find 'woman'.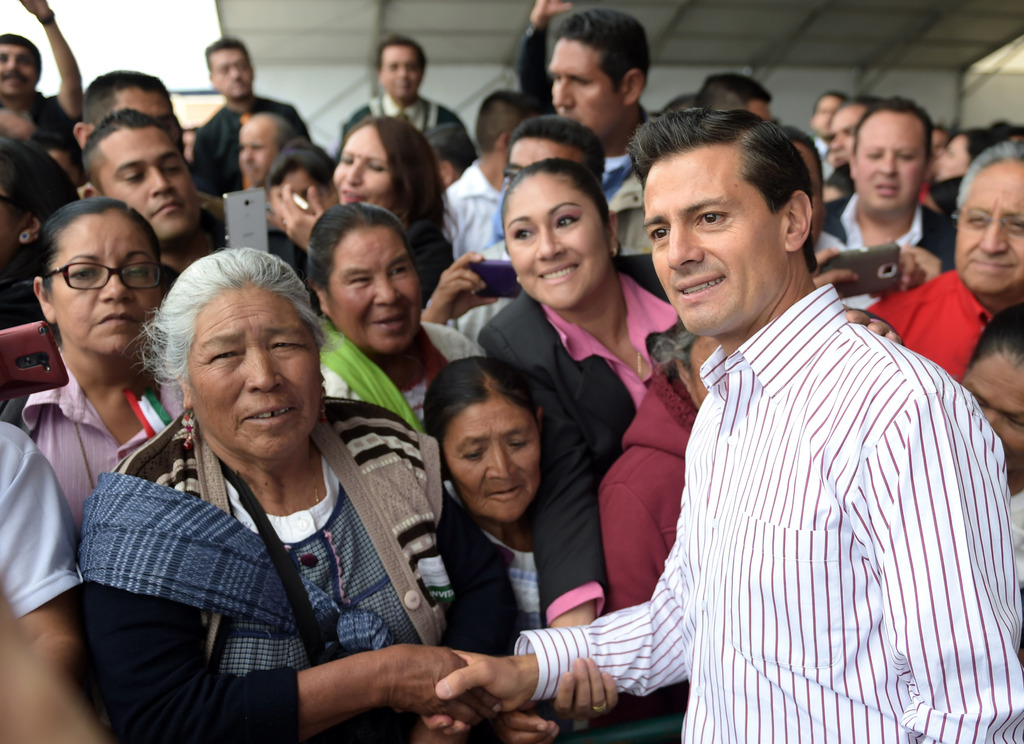
BBox(301, 202, 483, 418).
